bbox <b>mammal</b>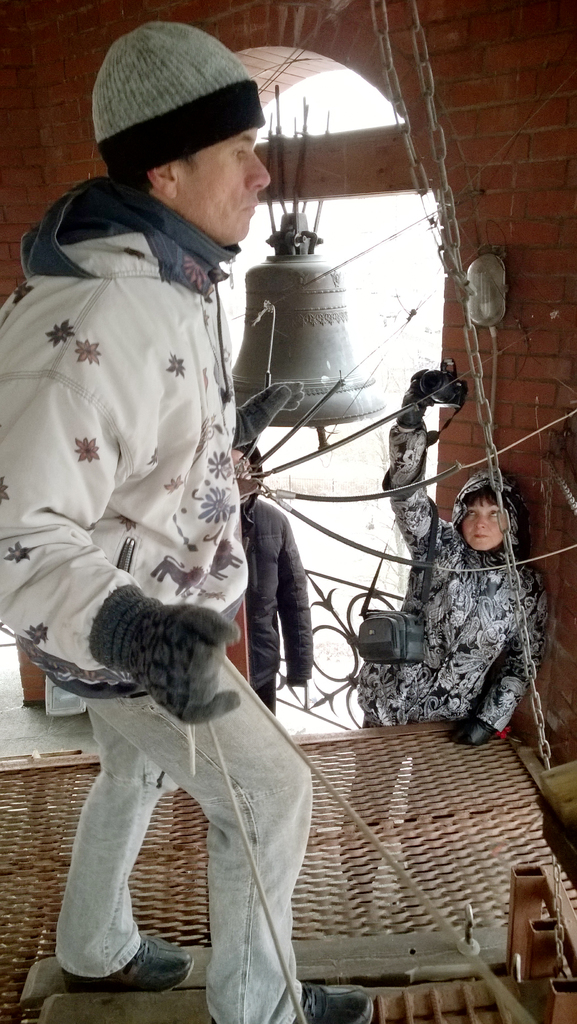
bbox=(367, 374, 554, 904)
